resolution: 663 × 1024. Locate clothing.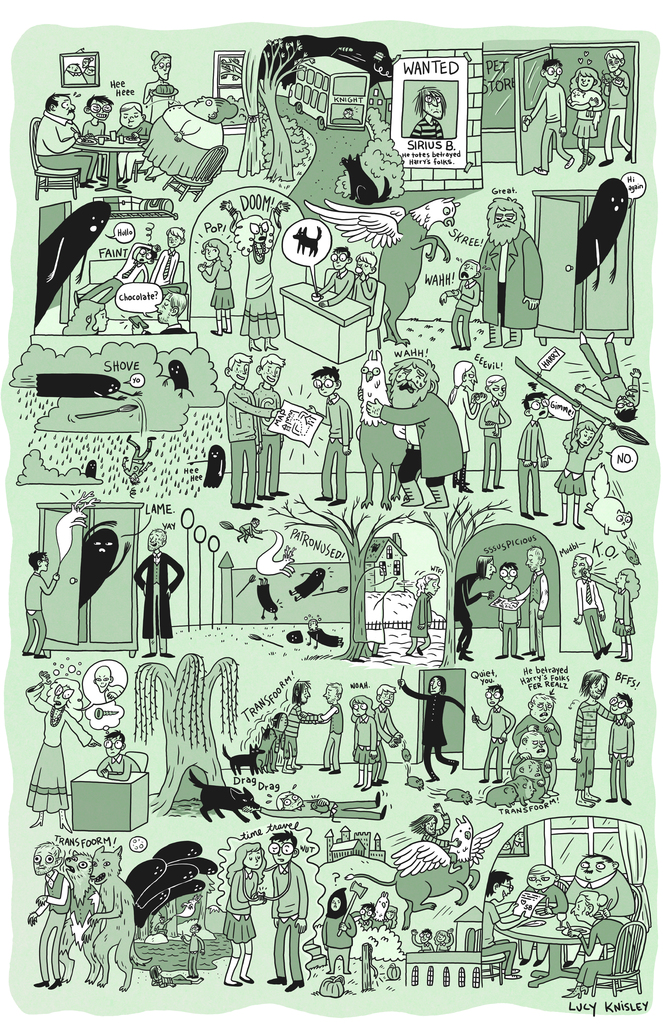
crop(374, 397, 469, 492).
